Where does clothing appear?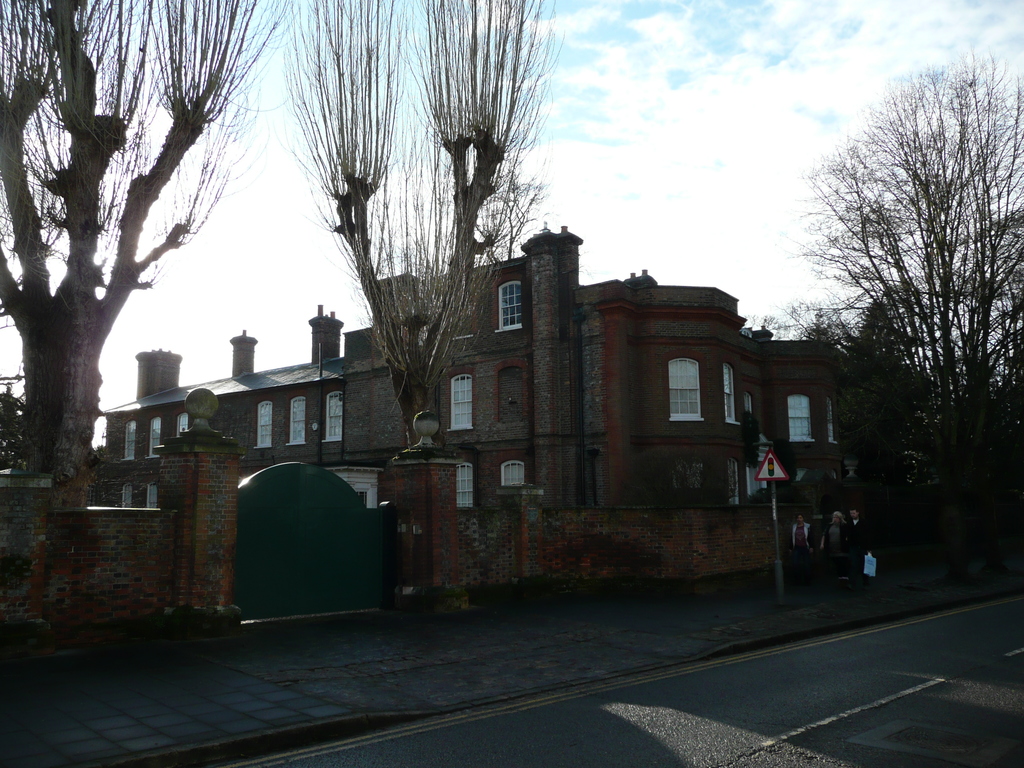
Appears at bbox=[835, 498, 883, 598].
